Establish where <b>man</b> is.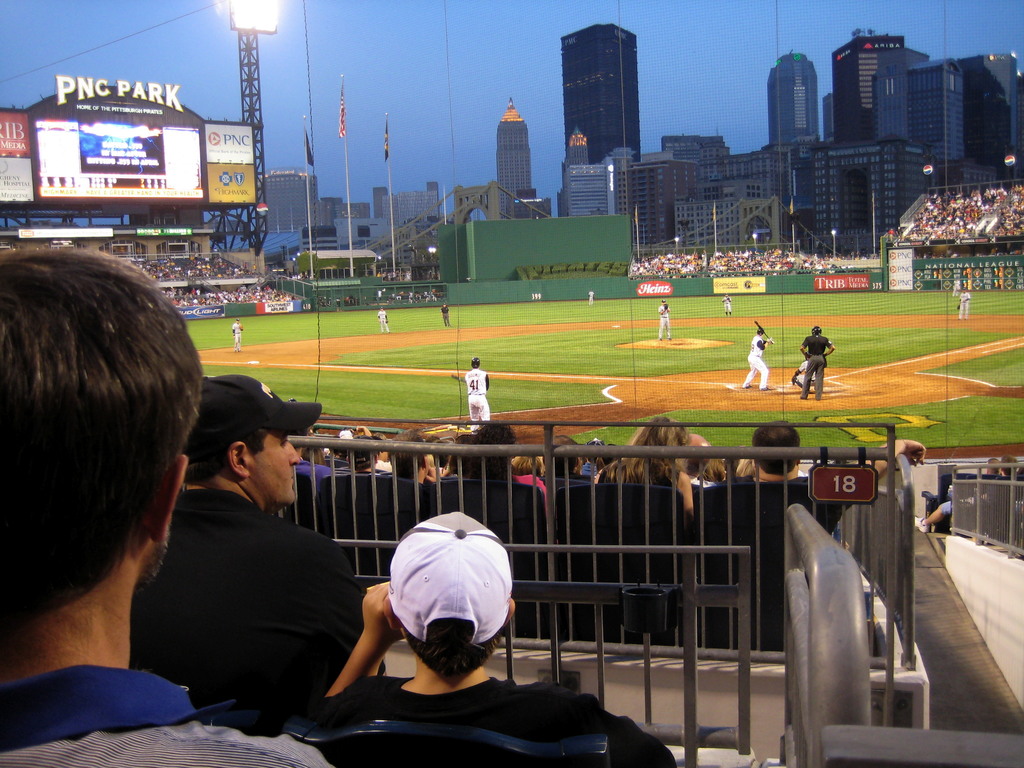
Established at rect(657, 301, 675, 343).
